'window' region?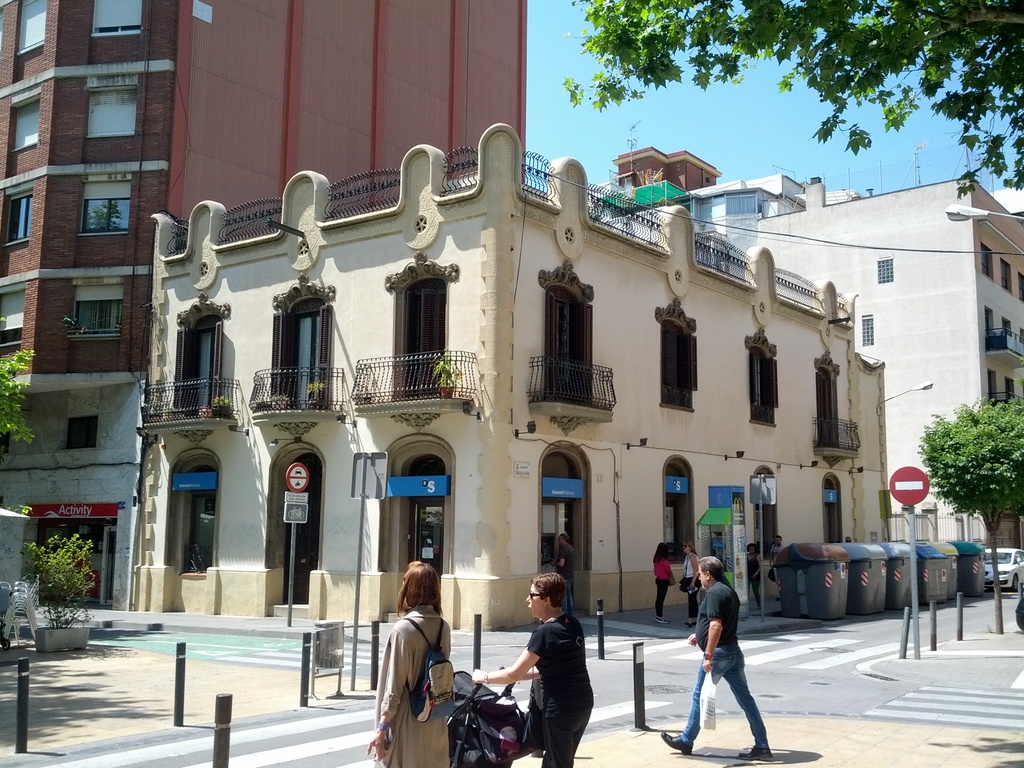
crop(268, 301, 324, 409)
